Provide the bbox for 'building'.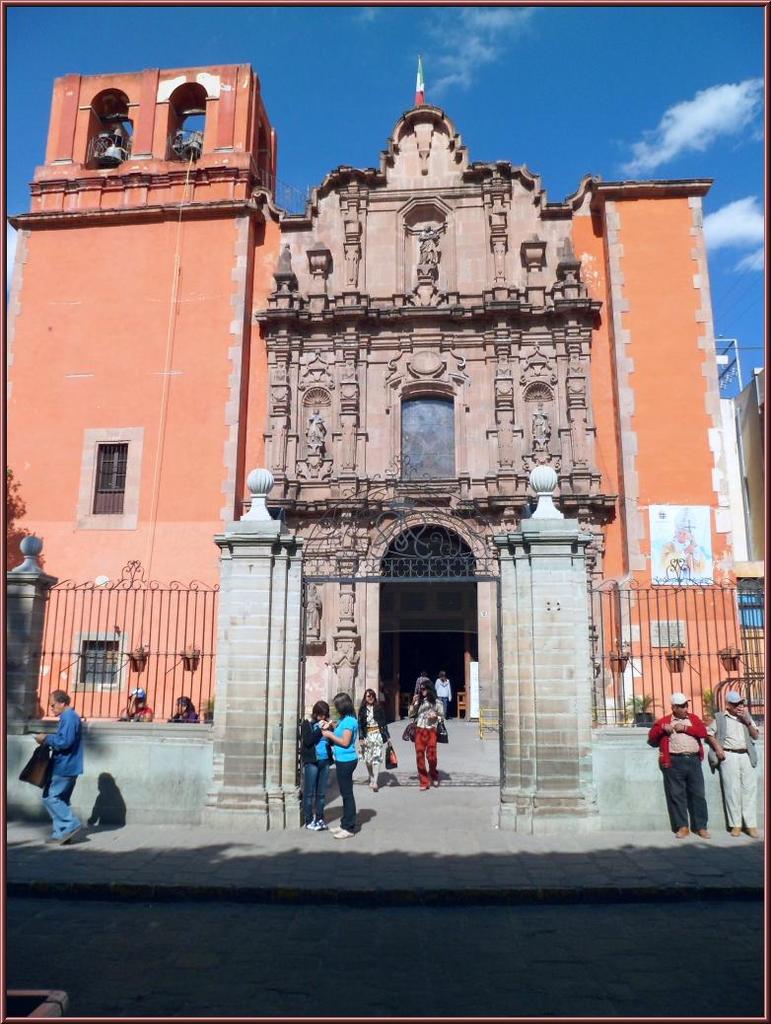
Rect(254, 107, 601, 717).
